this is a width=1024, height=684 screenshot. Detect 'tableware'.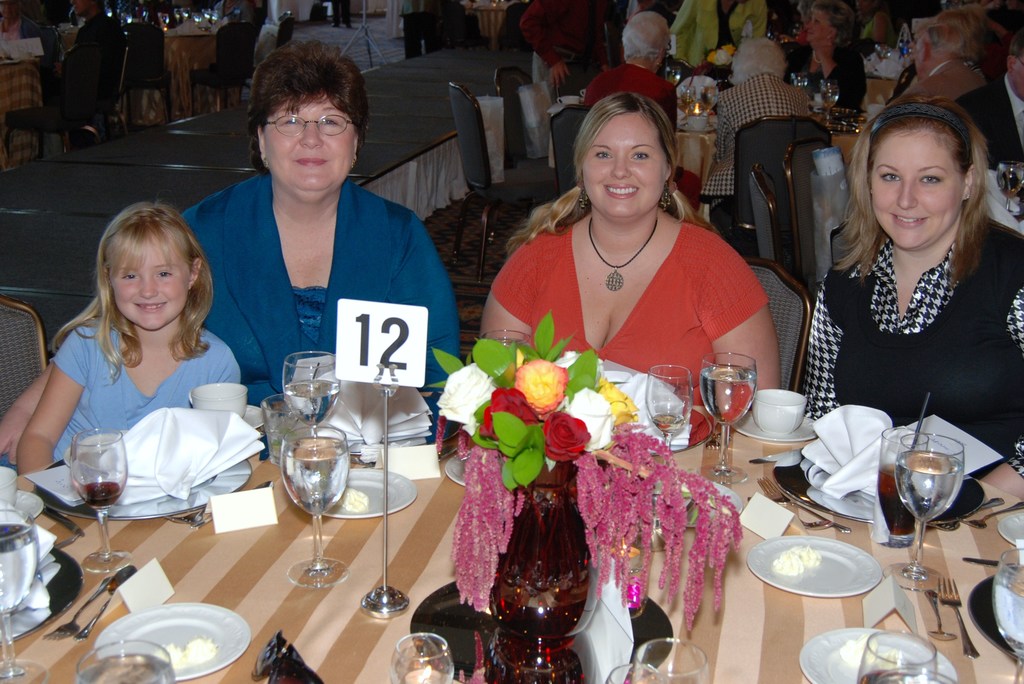
pyautogui.locateOnScreen(803, 617, 956, 683).
